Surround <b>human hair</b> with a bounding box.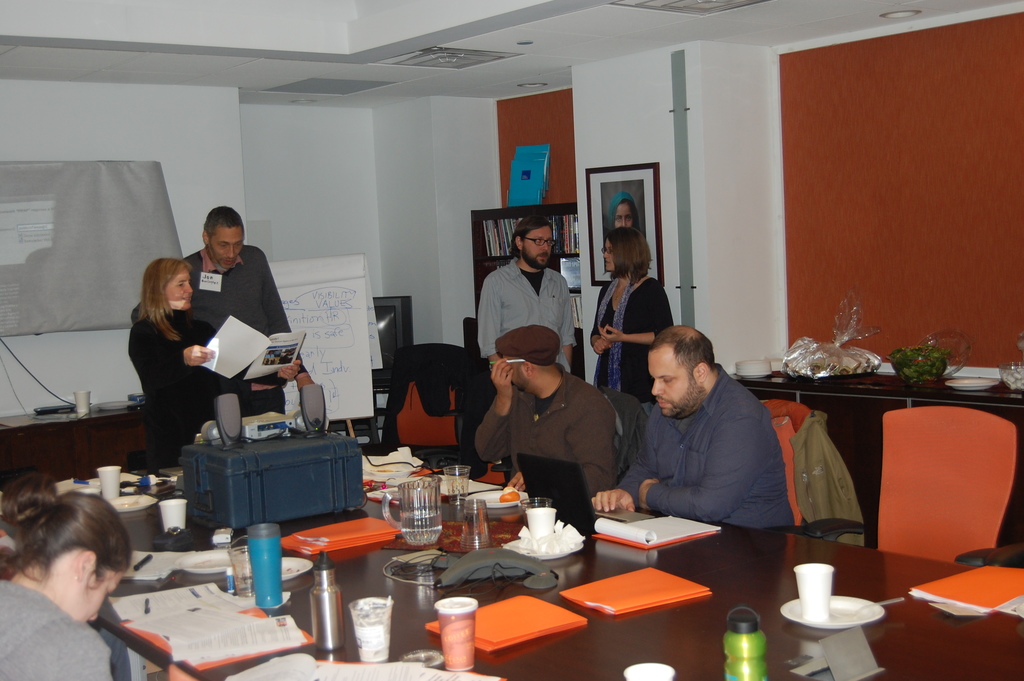
(130, 251, 189, 349).
